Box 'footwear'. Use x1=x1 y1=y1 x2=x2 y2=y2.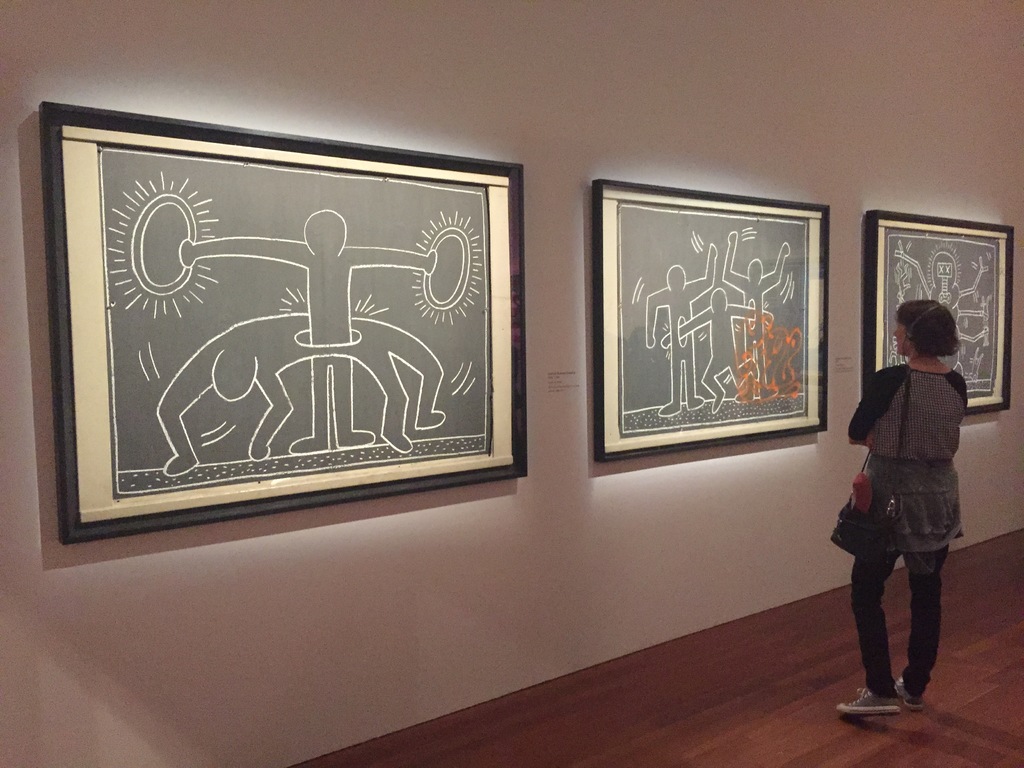
x1=854 y1=665 x2=939 y2=733.
